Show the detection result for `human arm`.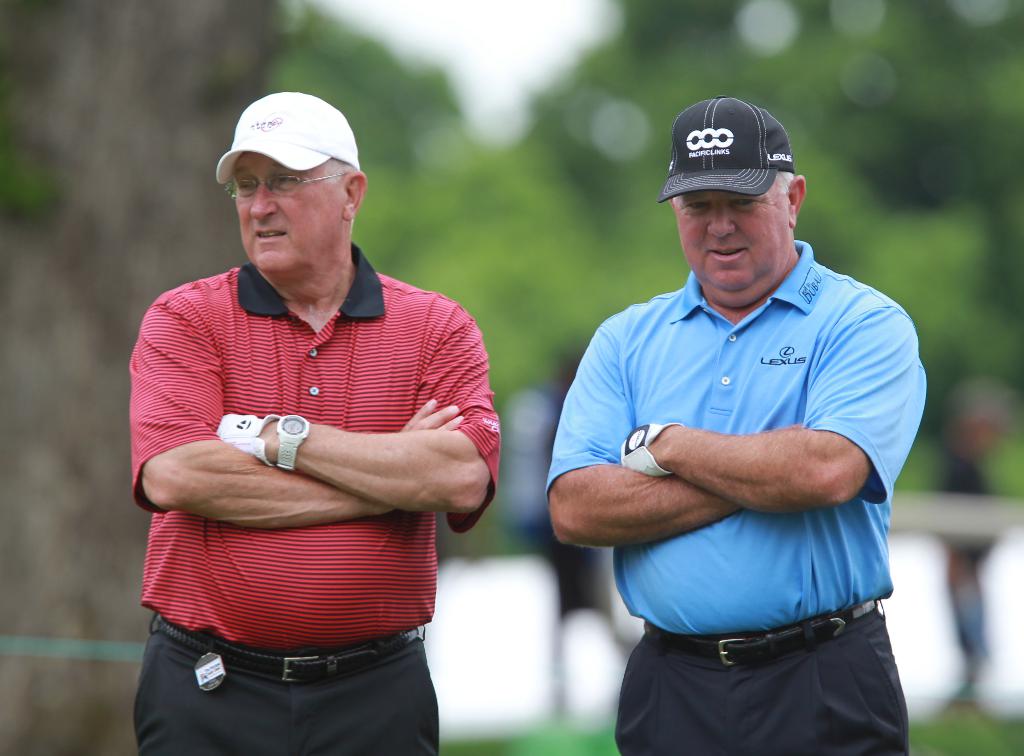
pyautogui.locateOnScreen(538, 323, 730, 550).
